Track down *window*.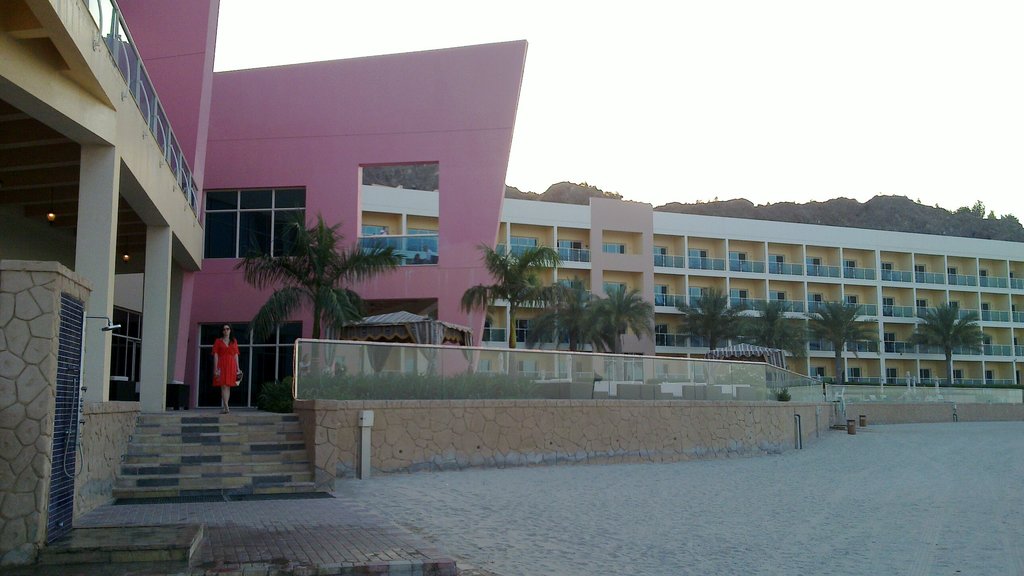
Tracked to pyautogui.locateOnScreen(768, 286, 786, 308).
